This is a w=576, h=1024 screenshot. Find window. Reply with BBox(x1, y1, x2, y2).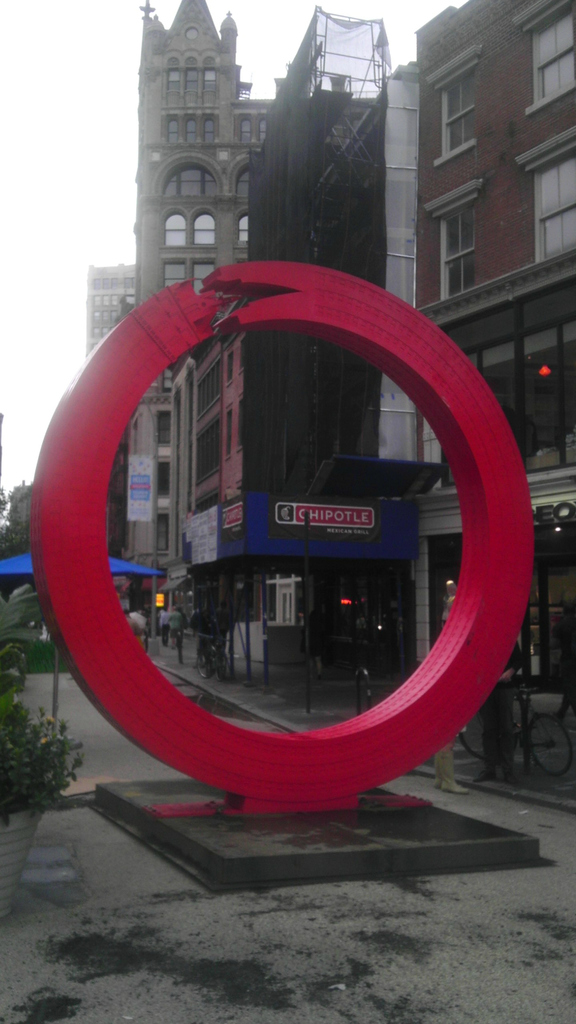
BBox(167, 211, 186, 246).
